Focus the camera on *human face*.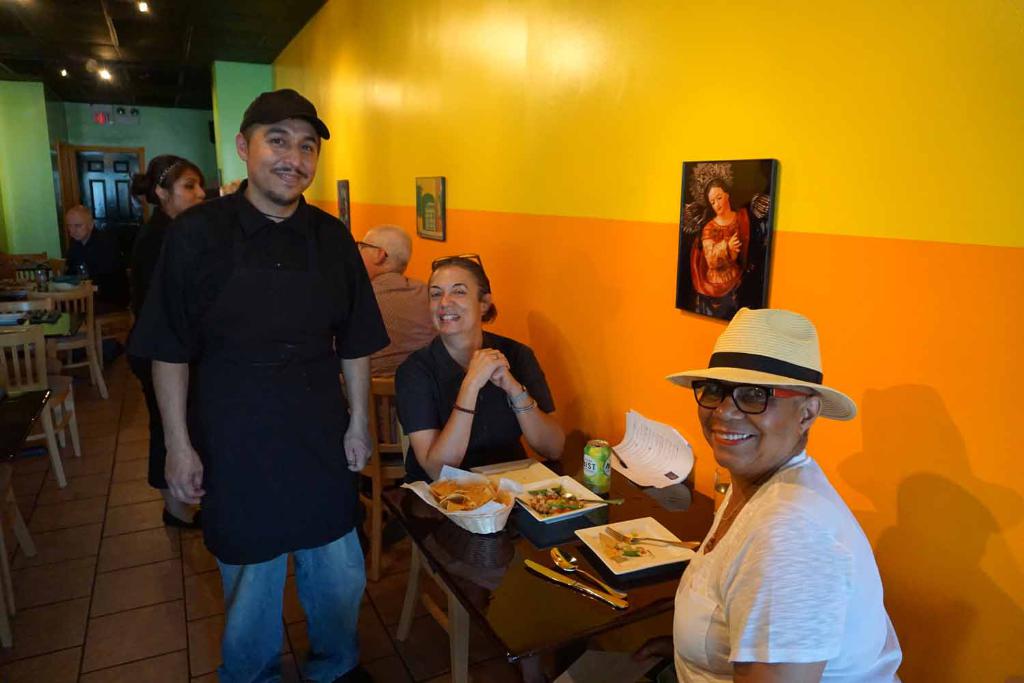
Focus region: bbox(355, 232, 384, 275).
